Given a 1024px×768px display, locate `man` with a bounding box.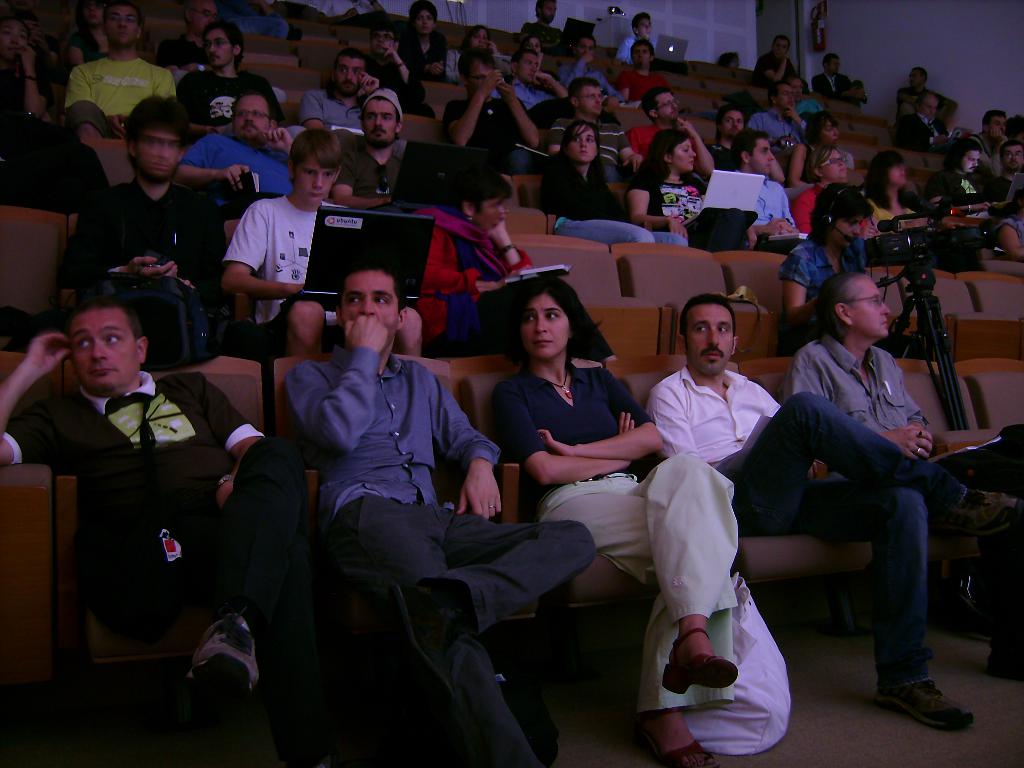
Located: box(617, 39, 662, 99).
